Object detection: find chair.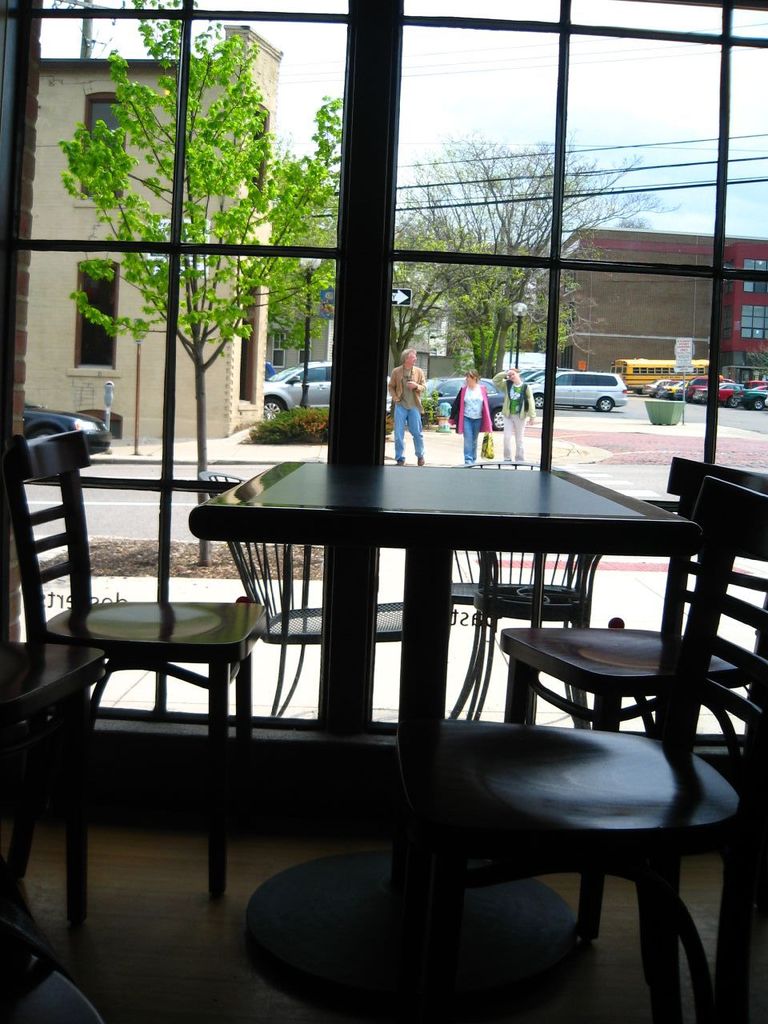
locate(500, 454, 767, 942).
